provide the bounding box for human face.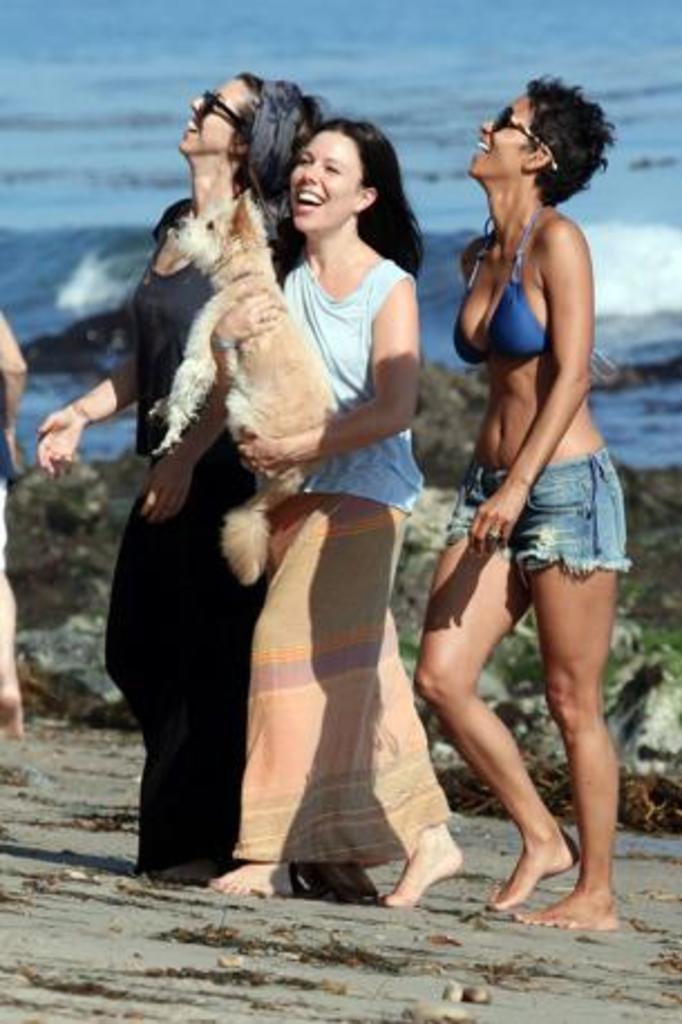
<box>177,69,255,145</box>.
